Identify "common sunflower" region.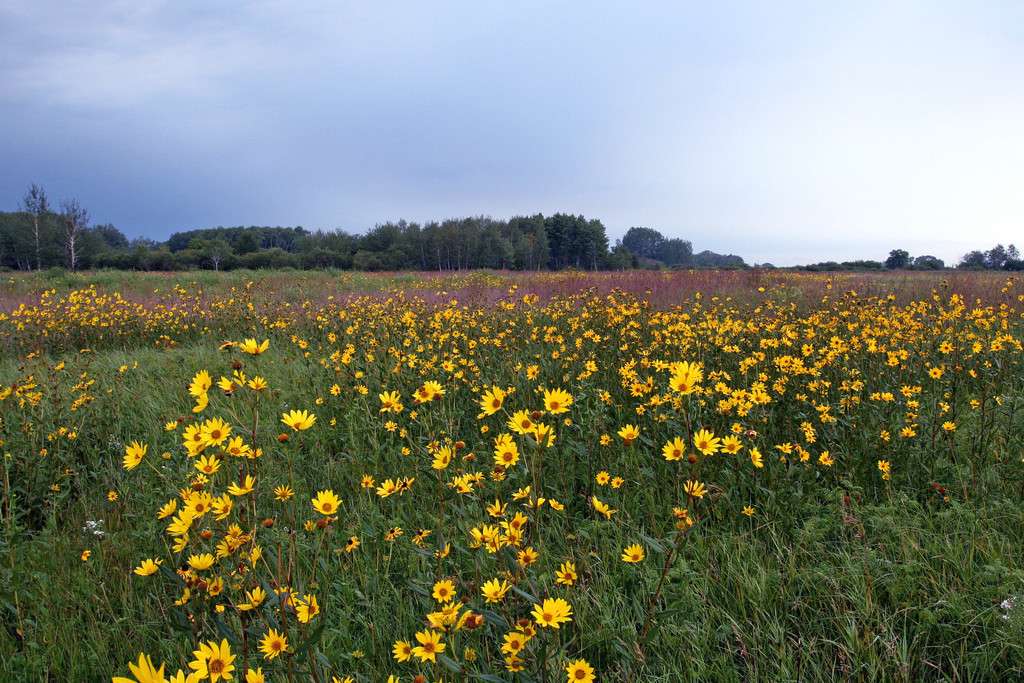
Region: (x1=295, y1=593, x2=329, y2=619).
